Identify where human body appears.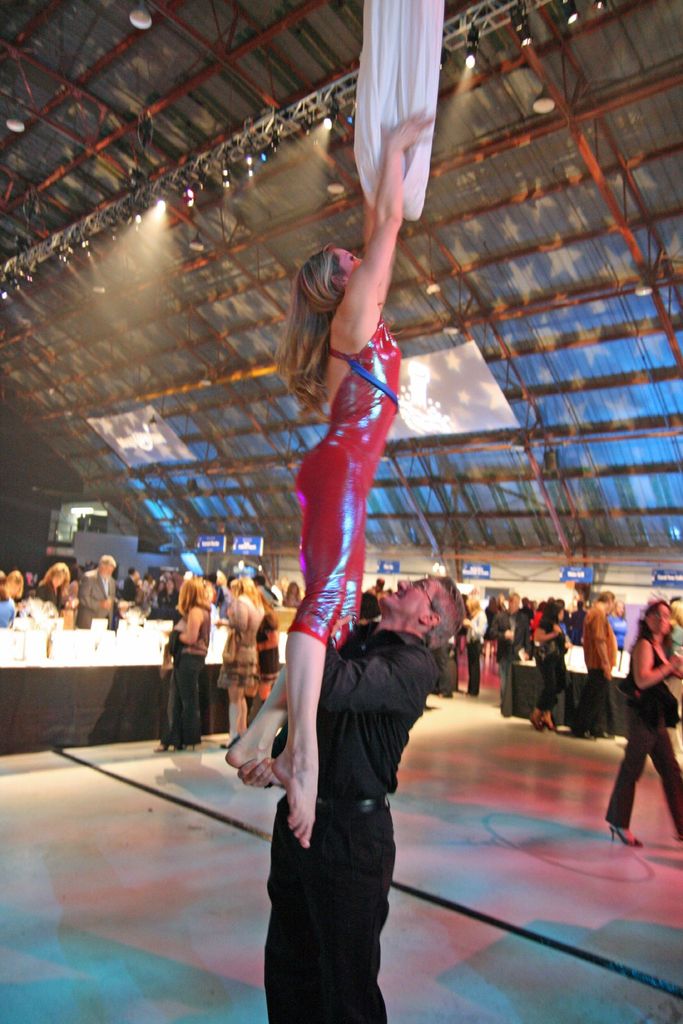
Appears at <region>151, 603, 208, 750</region>.
